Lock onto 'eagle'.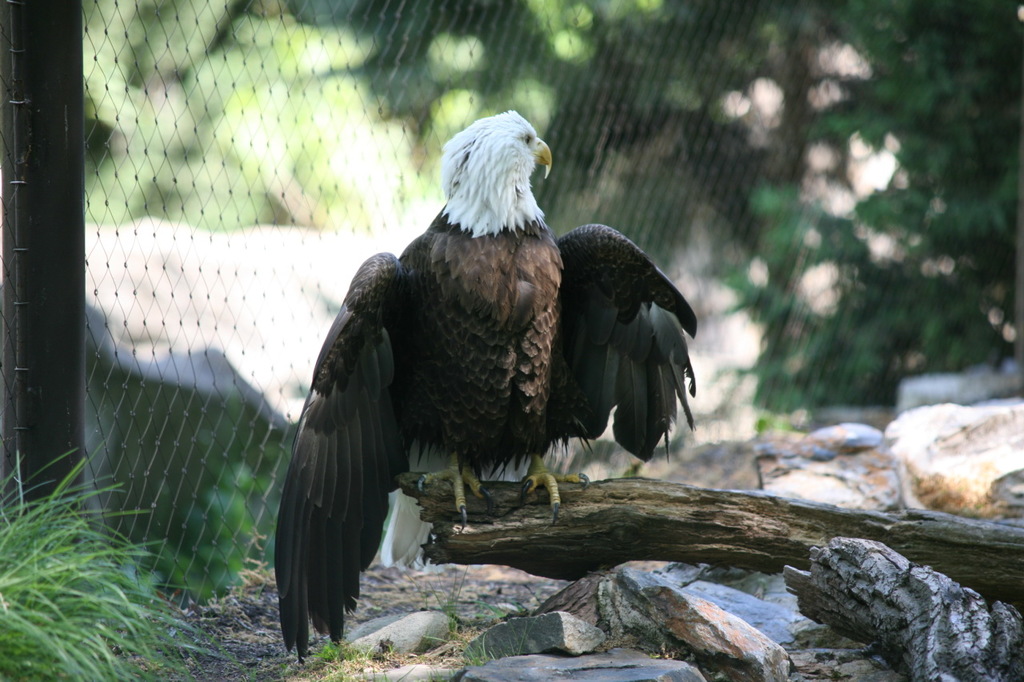
Locked: bbox(273, 105, 700, 667).
